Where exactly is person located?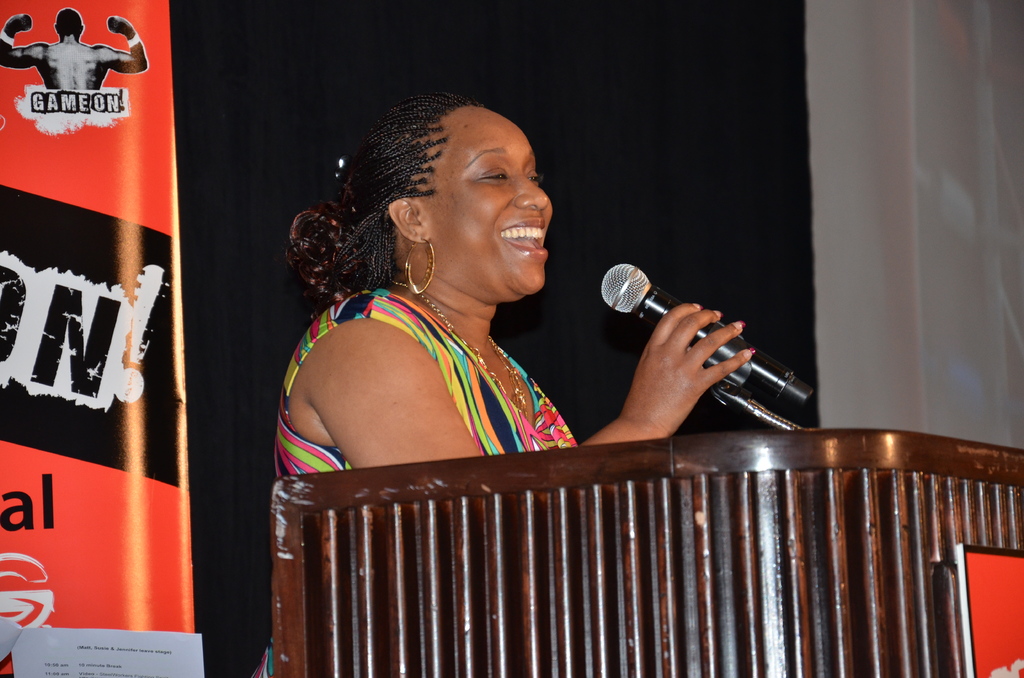
Its bounding box is left=246, top=87, right=758, bottom=677.
